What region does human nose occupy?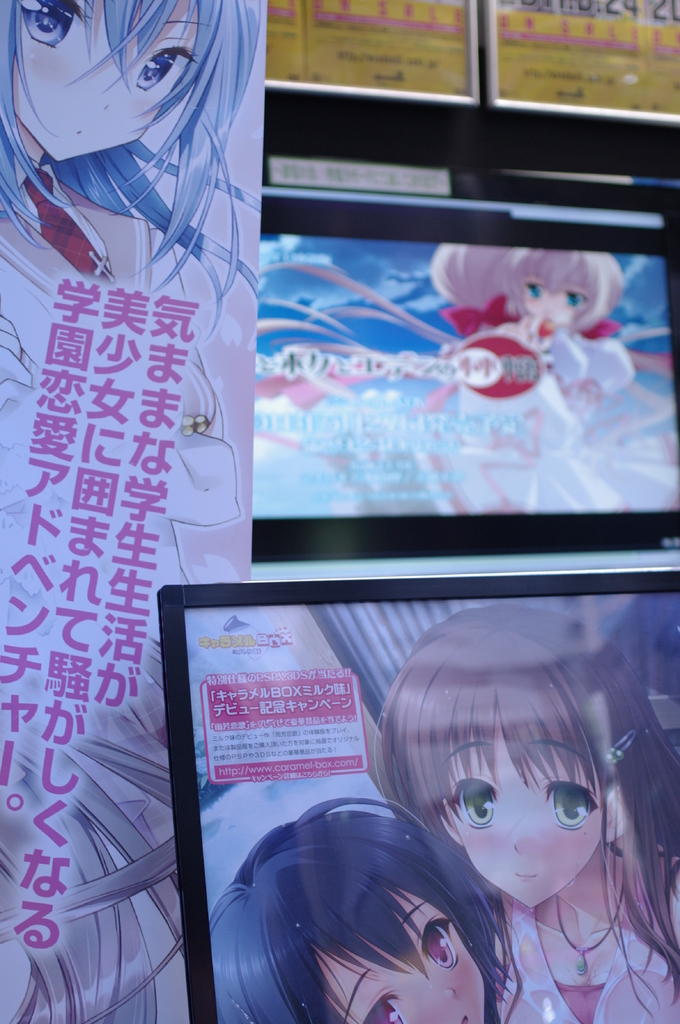
[x1=507, y1=822, x2=537, y2=855].
